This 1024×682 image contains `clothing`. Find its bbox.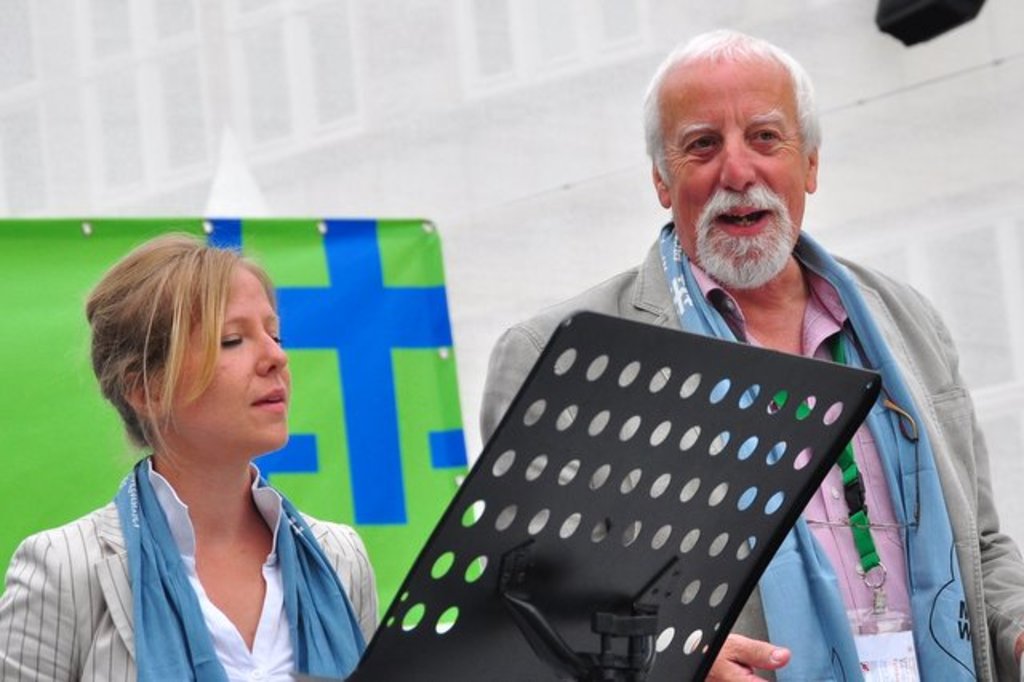
locate(475, 215, 1022, 680).
